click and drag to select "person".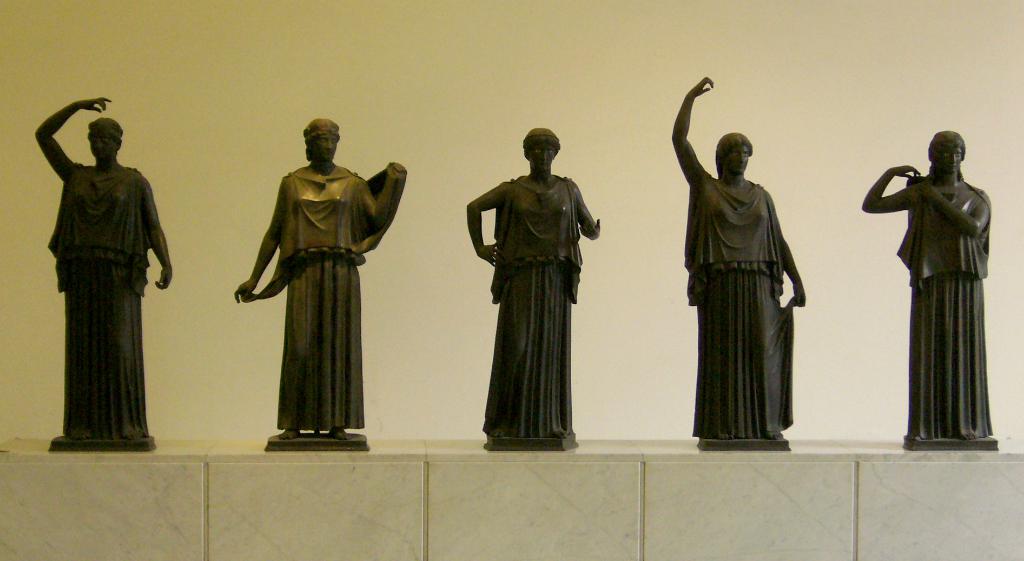
Selection: <region>35, 95, 164, 454</region>.
